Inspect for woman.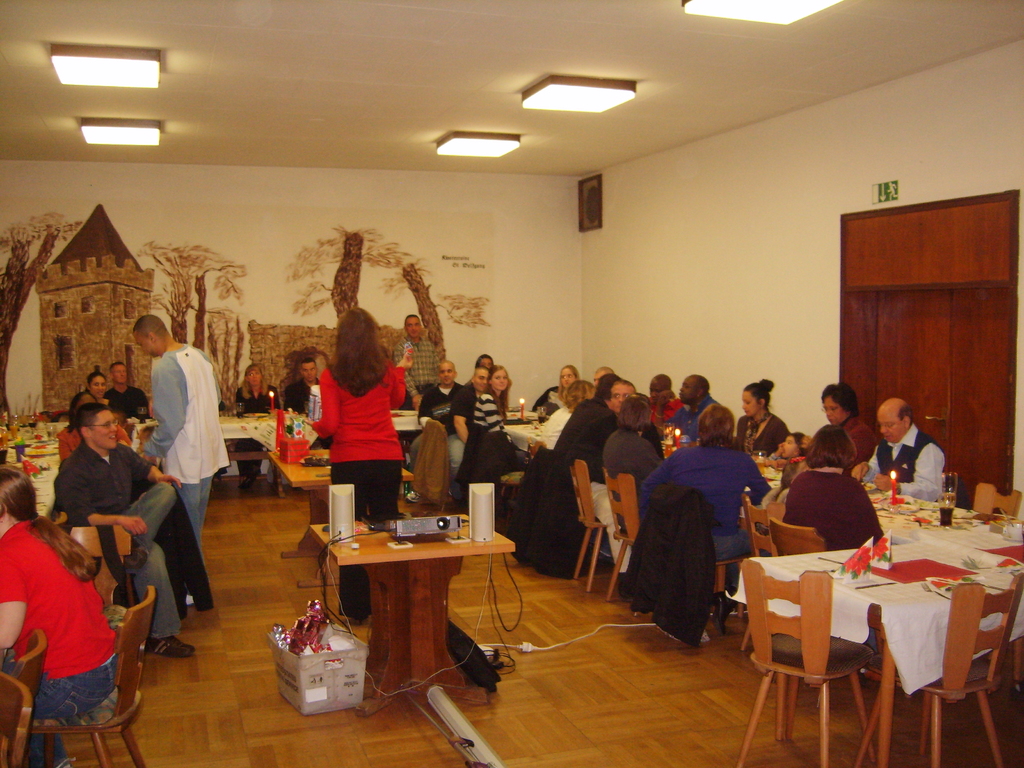
Inspection: {"left": 292, "top": 306, "right": 416, "bottom": 532}.
